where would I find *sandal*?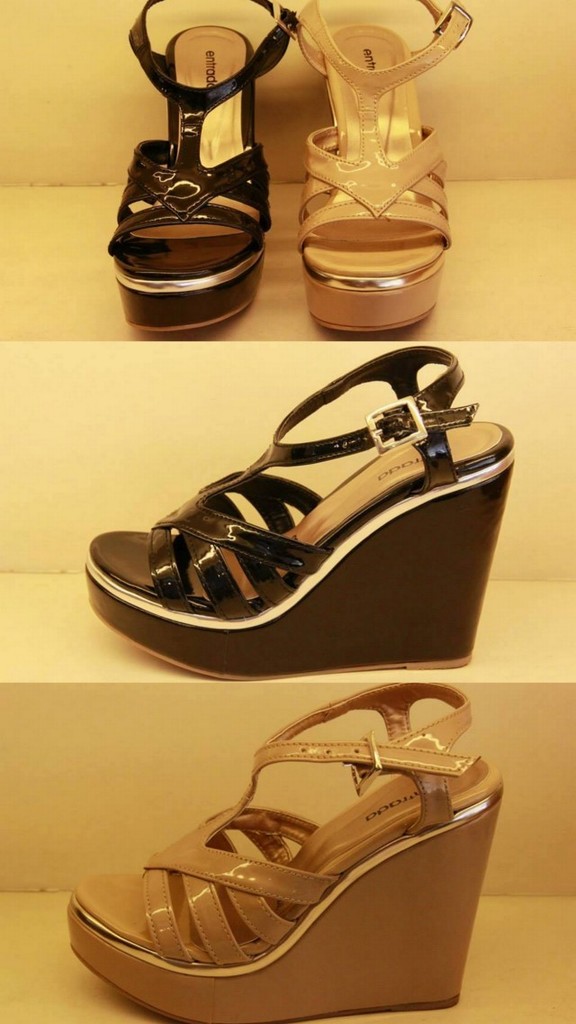
At rect(94, 0, 296, 333).
